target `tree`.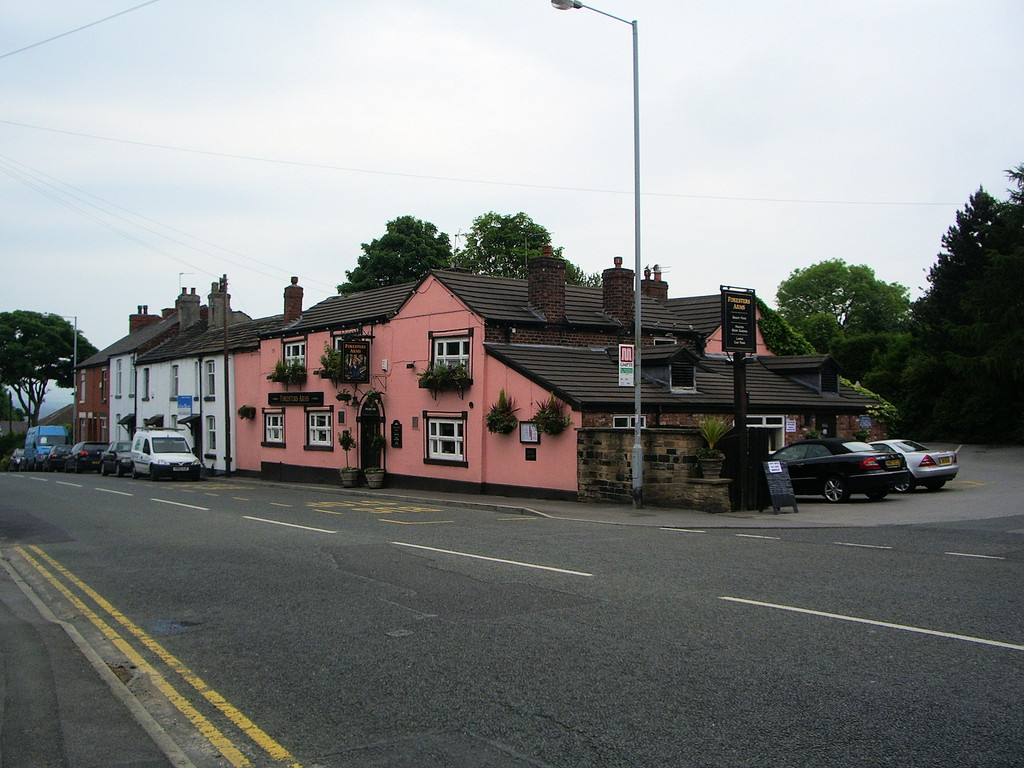
Target region: 337 215 454 297.
